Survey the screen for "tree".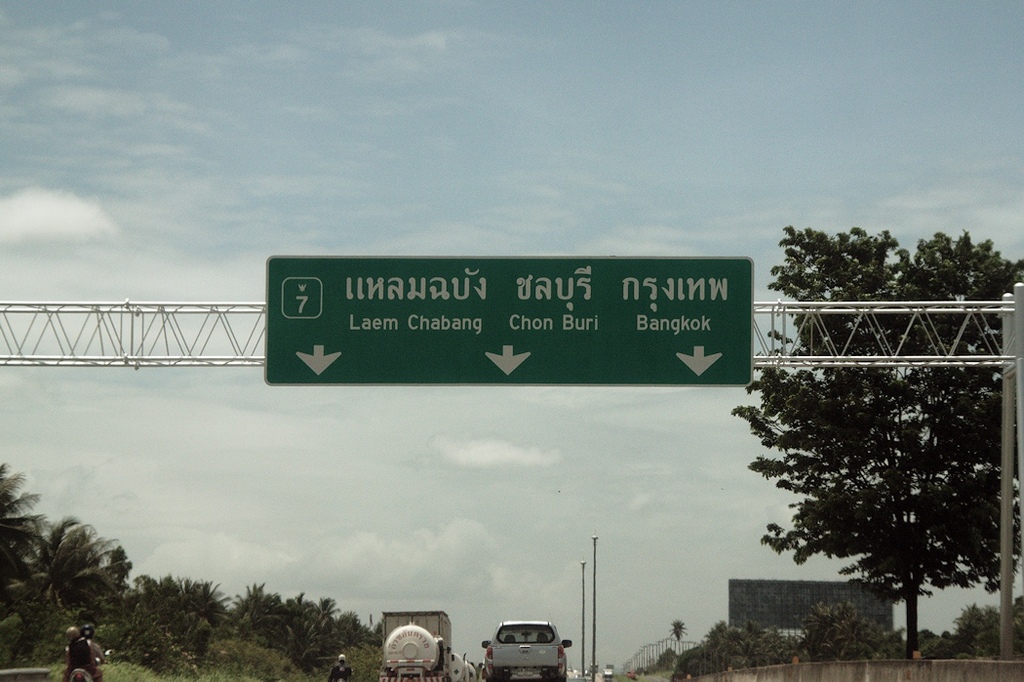
Survey found: 135,578,230,676.
